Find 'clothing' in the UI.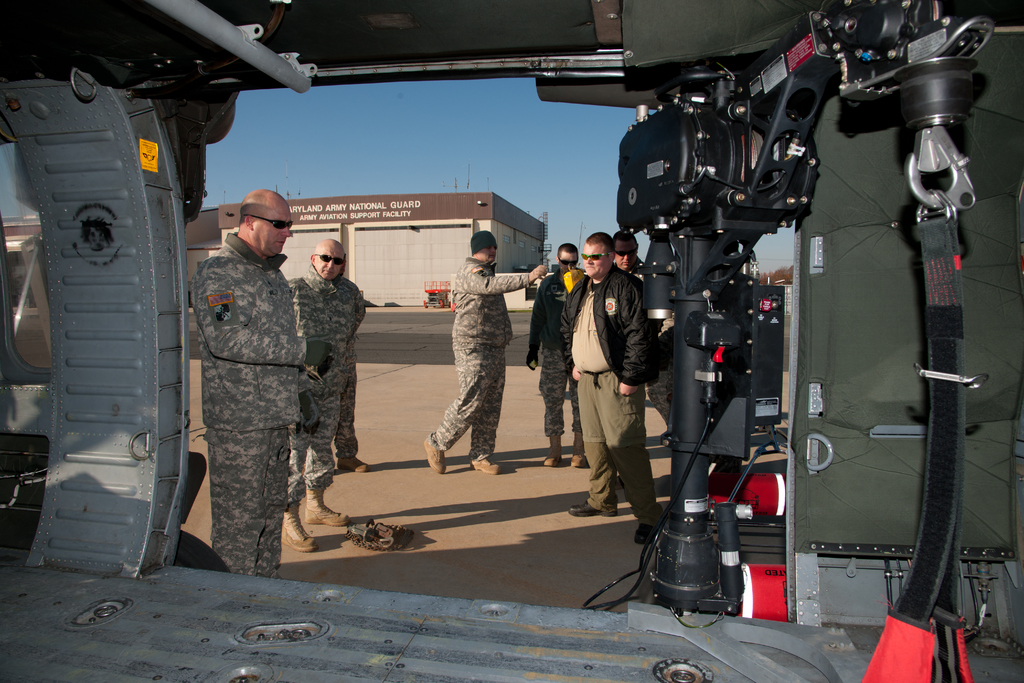
UI element at bbox(610, 251, 675, 424).
